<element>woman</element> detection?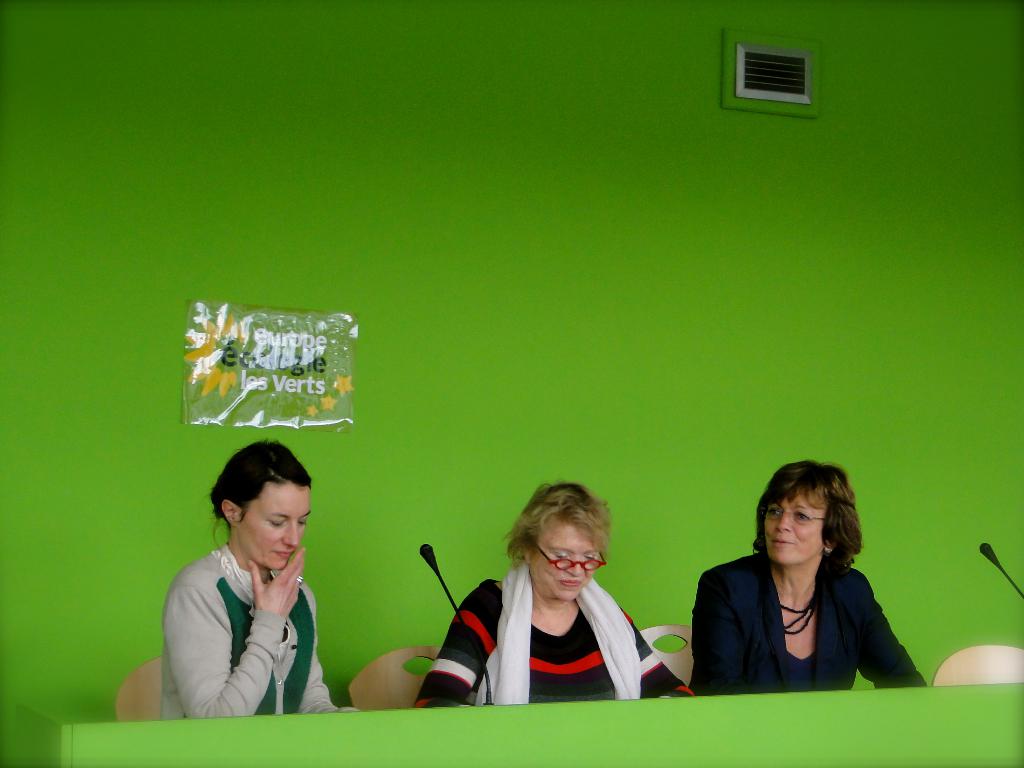
691 461 922 690
